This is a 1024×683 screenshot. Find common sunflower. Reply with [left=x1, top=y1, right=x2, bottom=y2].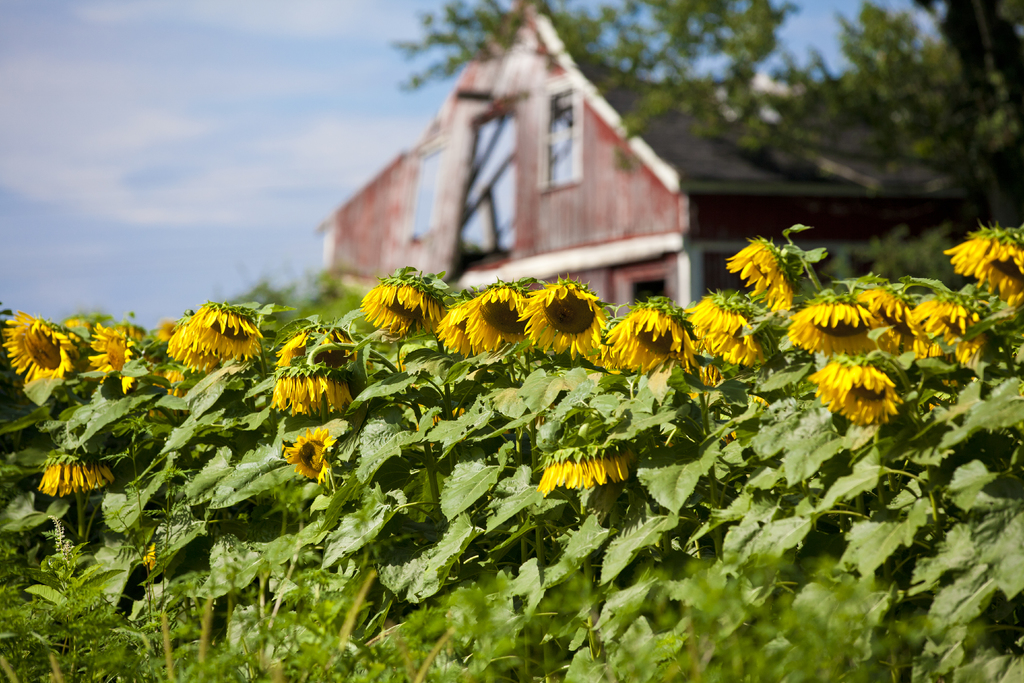
[left=179, top=300, right=259, bottom=355].
